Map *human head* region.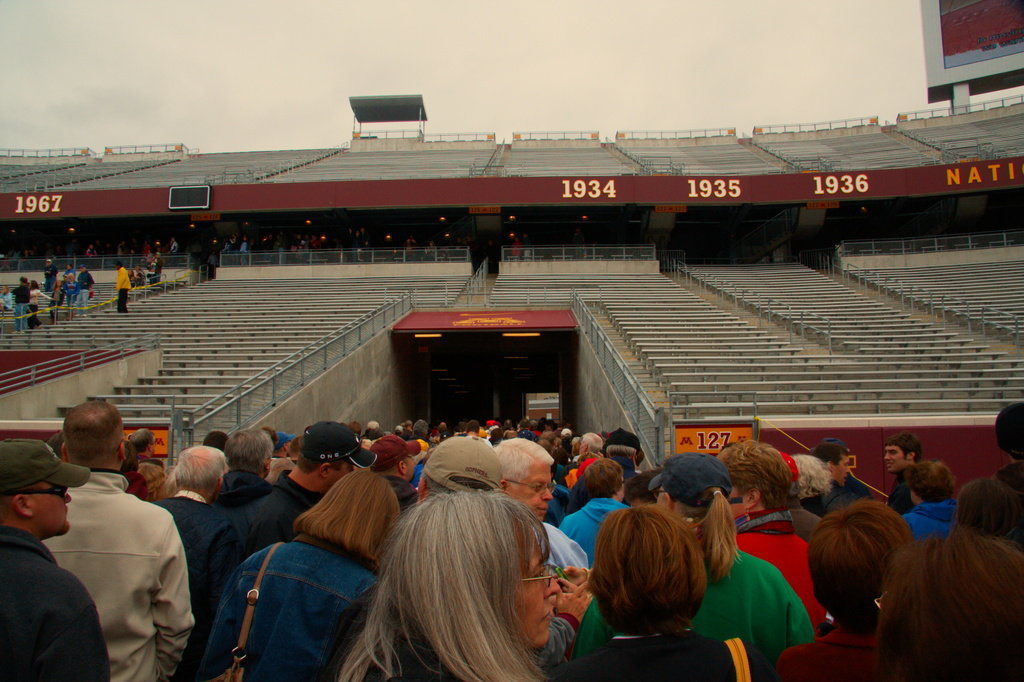
Mapped to x1=348, y1=421, x2=361, y2=438.
